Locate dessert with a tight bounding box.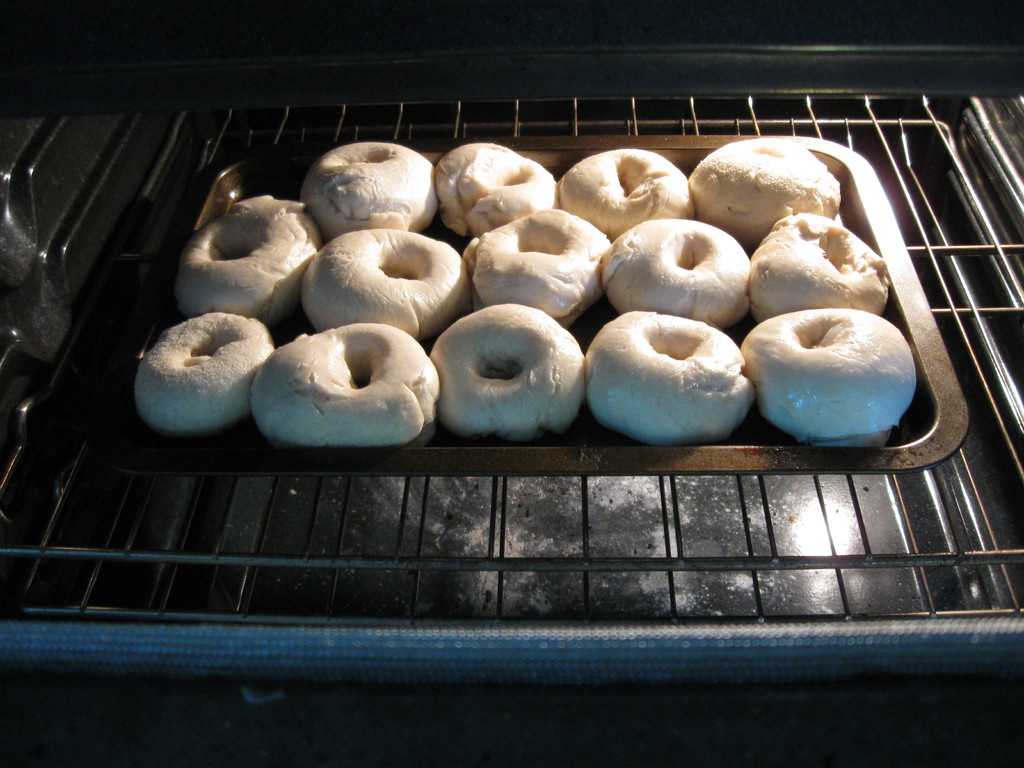
bbox=(430, 138, 550, 235).
